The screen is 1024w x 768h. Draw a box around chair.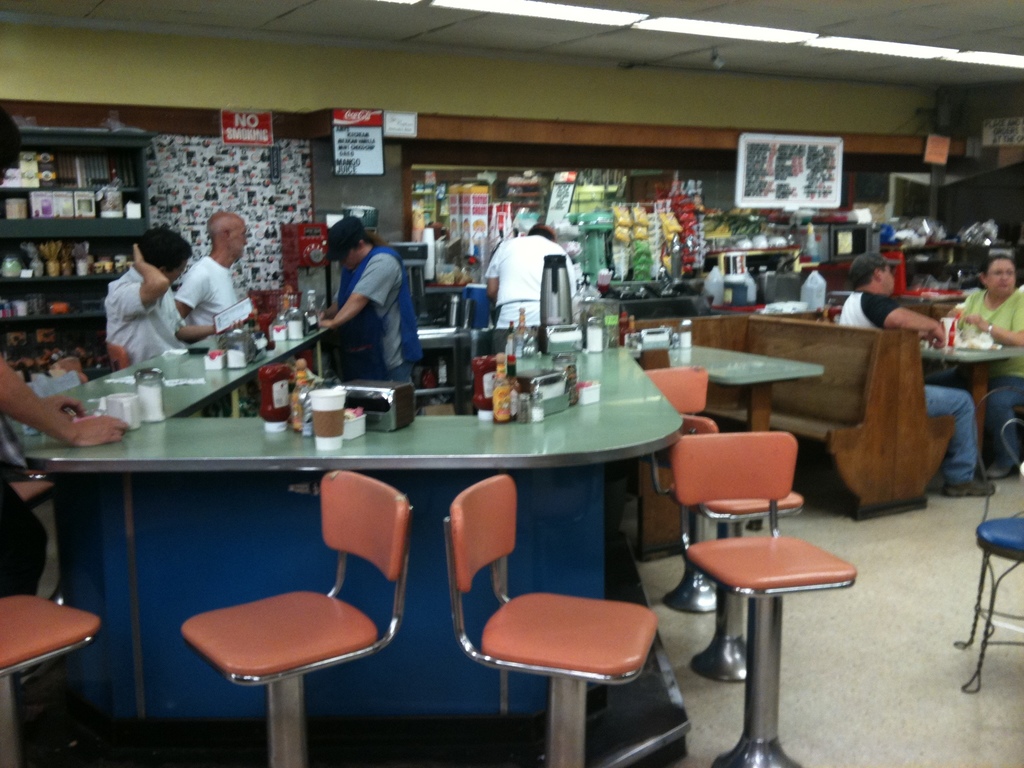
440,475,662,767.
